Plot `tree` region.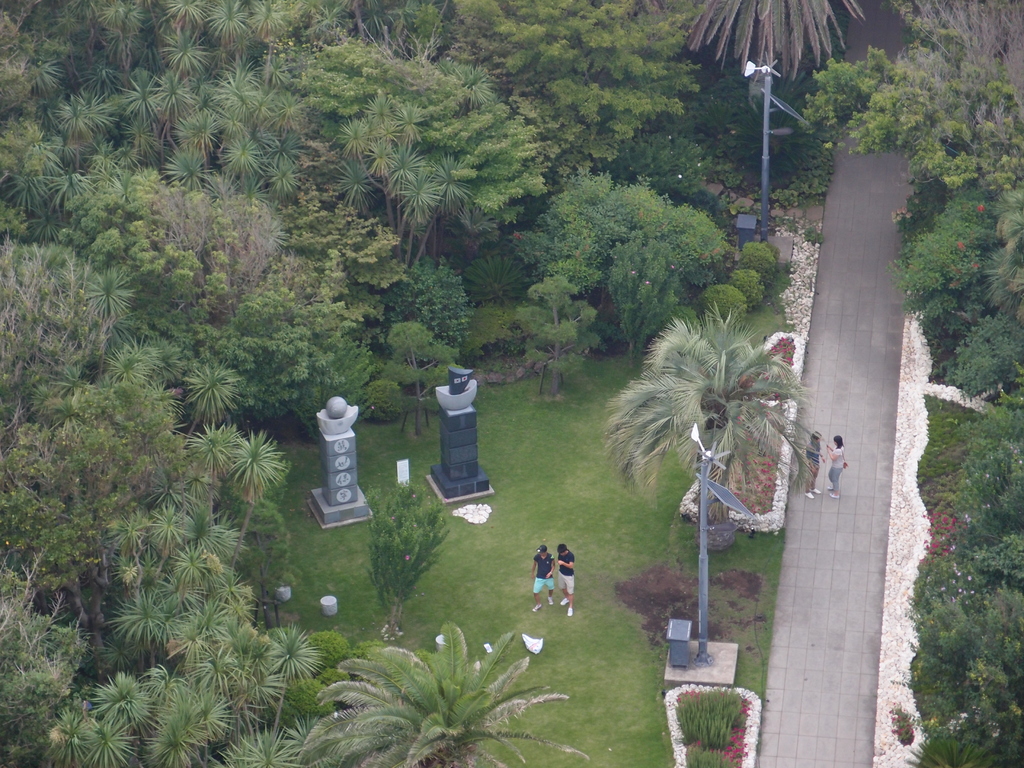
Plotted at {"left": 911, "top": 463, "right": 1023, "bottom": 767}.
